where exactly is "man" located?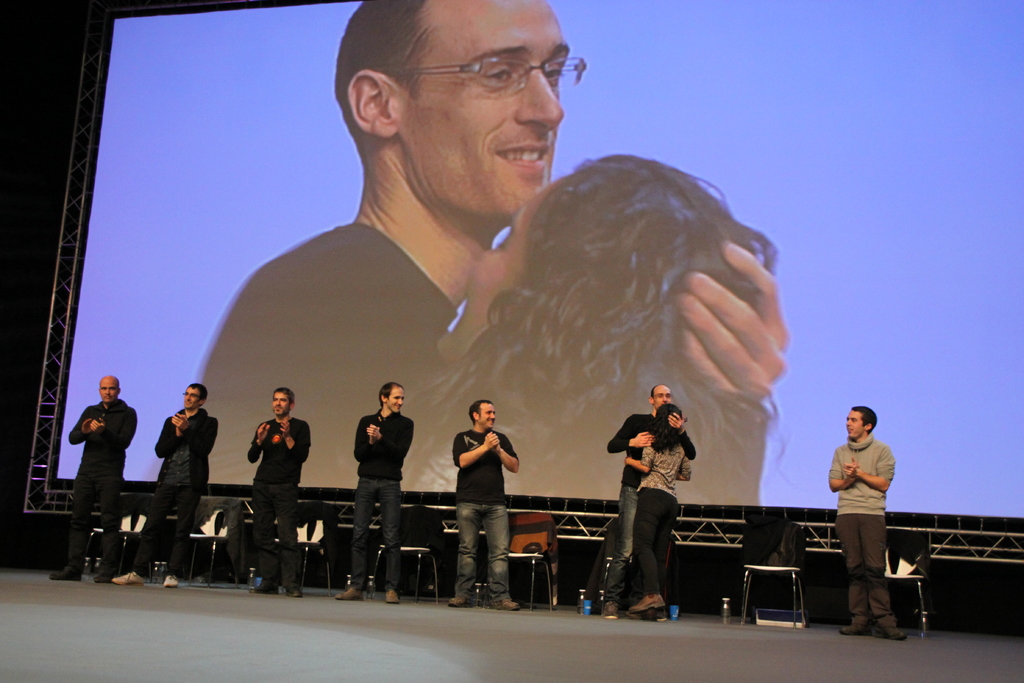
Its bounding box is (110,378,220,588).
